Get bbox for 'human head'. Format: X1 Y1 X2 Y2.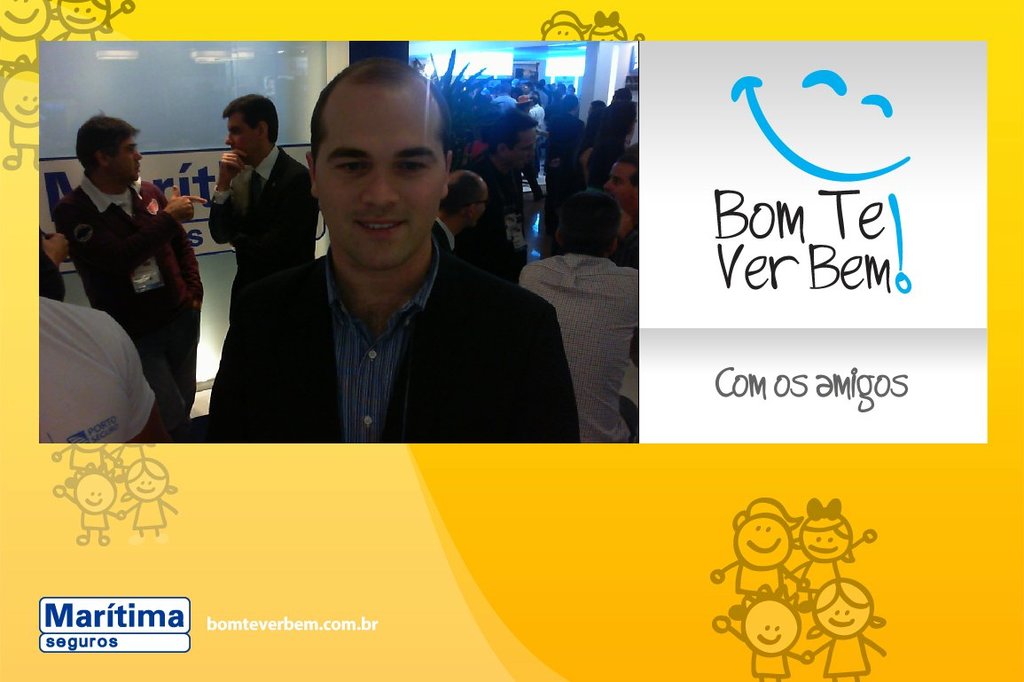
609 86 635 104.
